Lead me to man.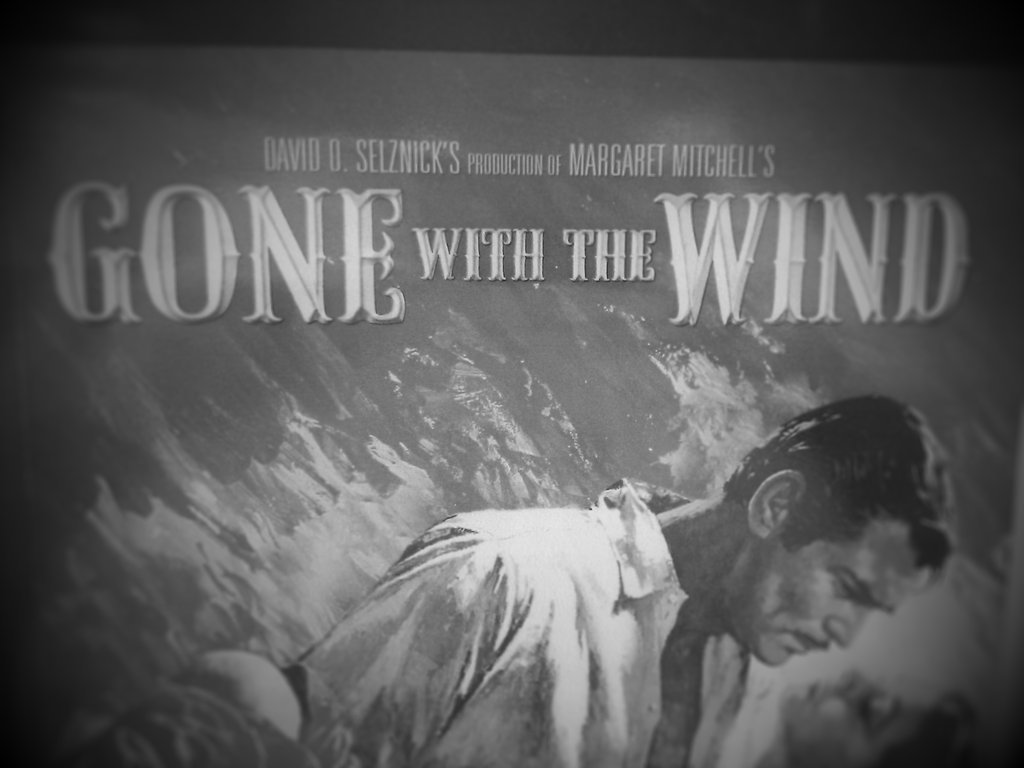
Lead to bbox=(306, 389, 964, 767).
